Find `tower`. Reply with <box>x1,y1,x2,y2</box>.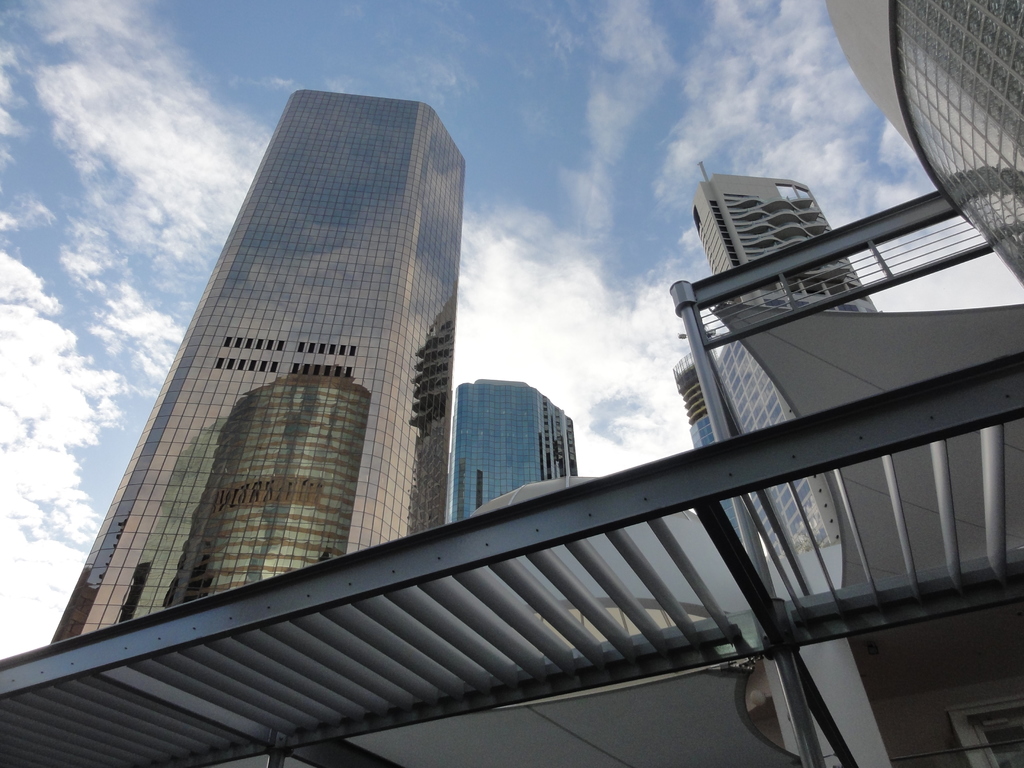
<box>689,159,880,321</box>.
